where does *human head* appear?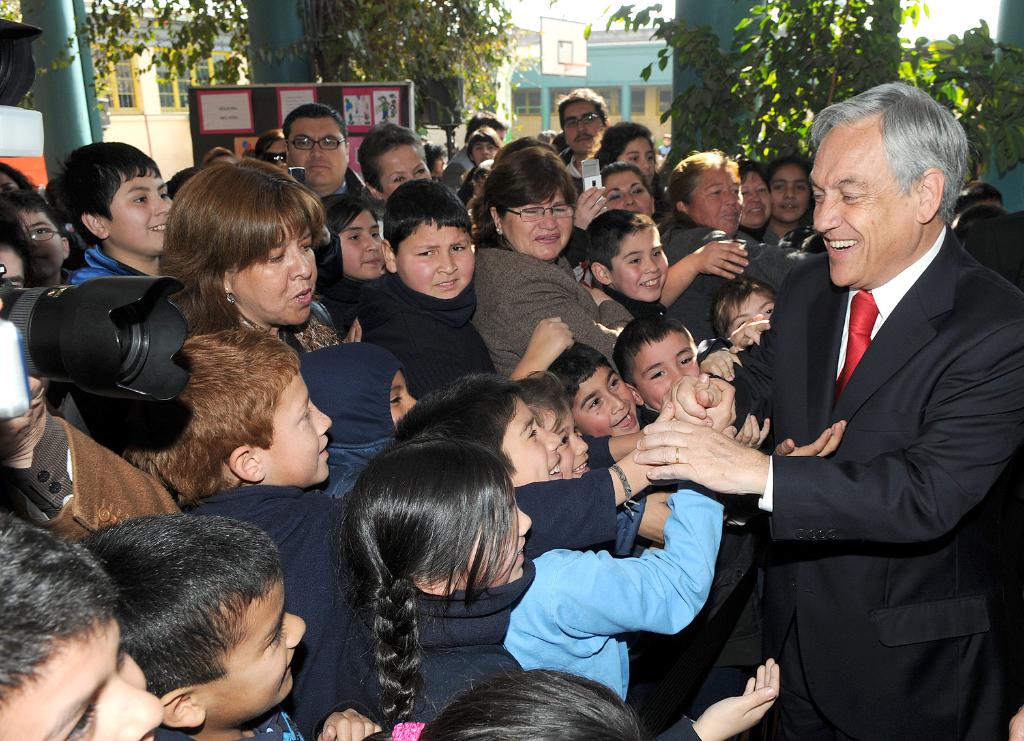
Appears at {"left": 600, "top": 159, "right": 653, "bottom": 218}.
